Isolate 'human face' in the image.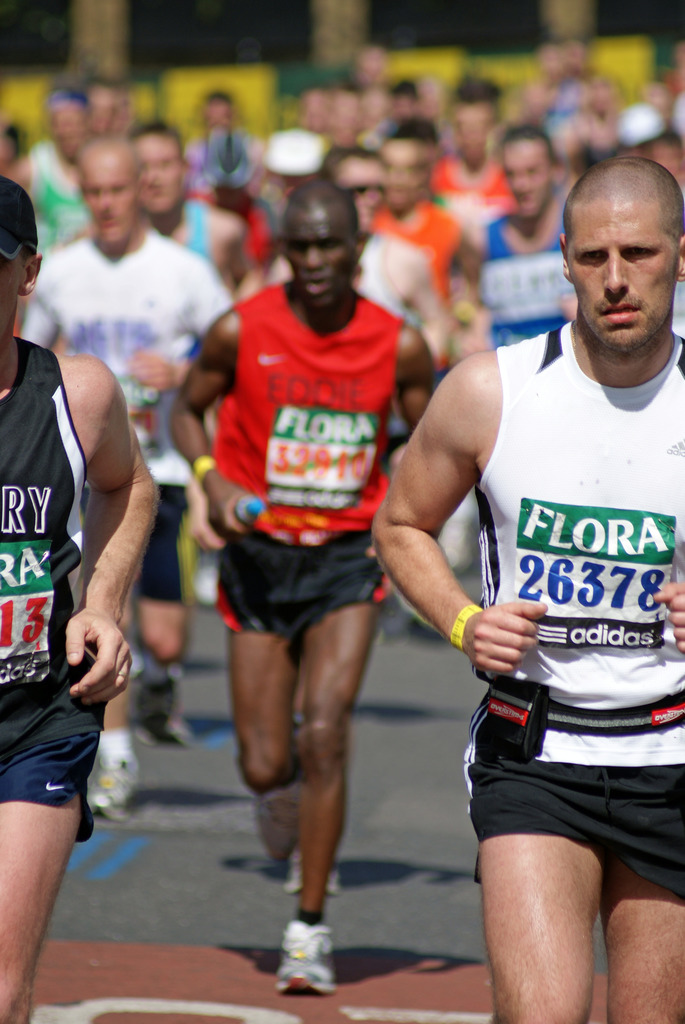
Isolated region: (283,176,317,194).
